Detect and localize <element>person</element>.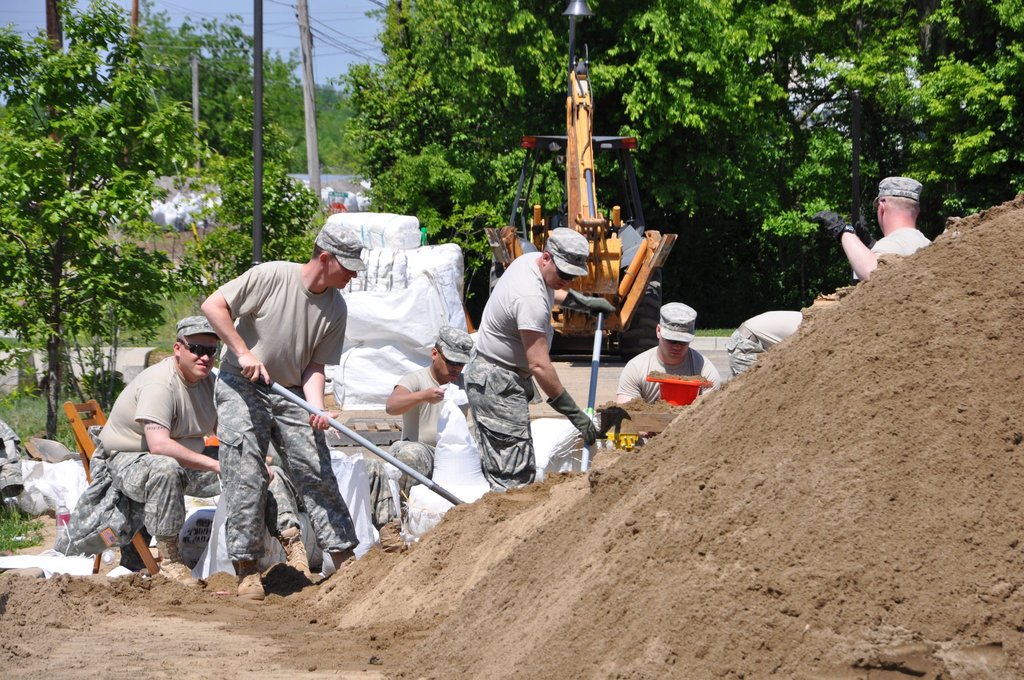
Localized at x1=462, y1=222, x2=617, y2=506.
